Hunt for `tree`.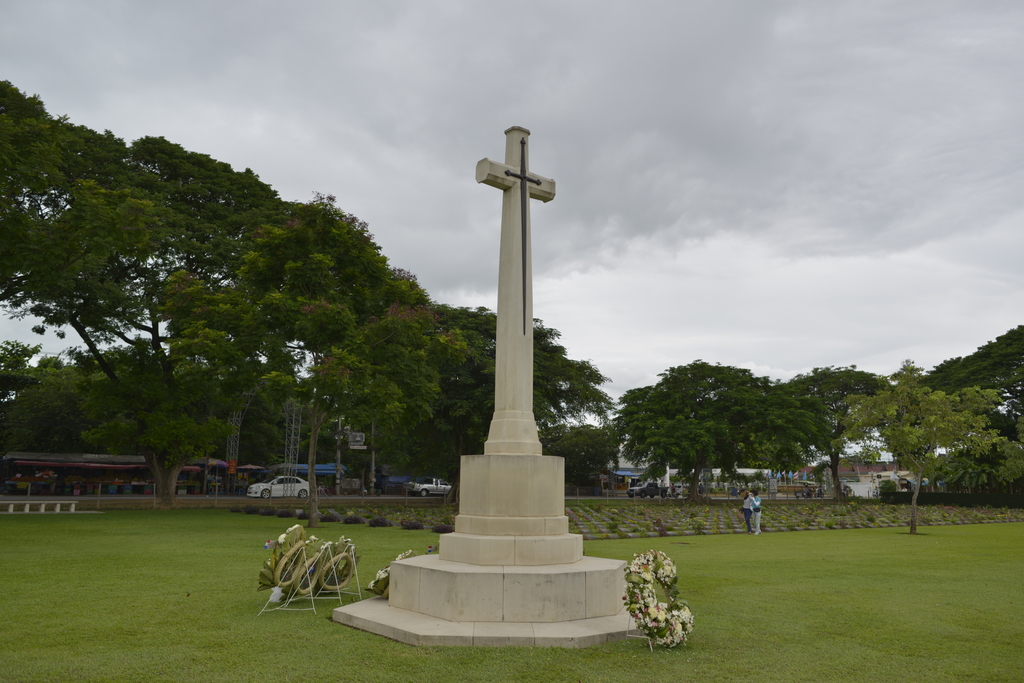
Hunted down at bbox=(334, 283, 623, 499).
